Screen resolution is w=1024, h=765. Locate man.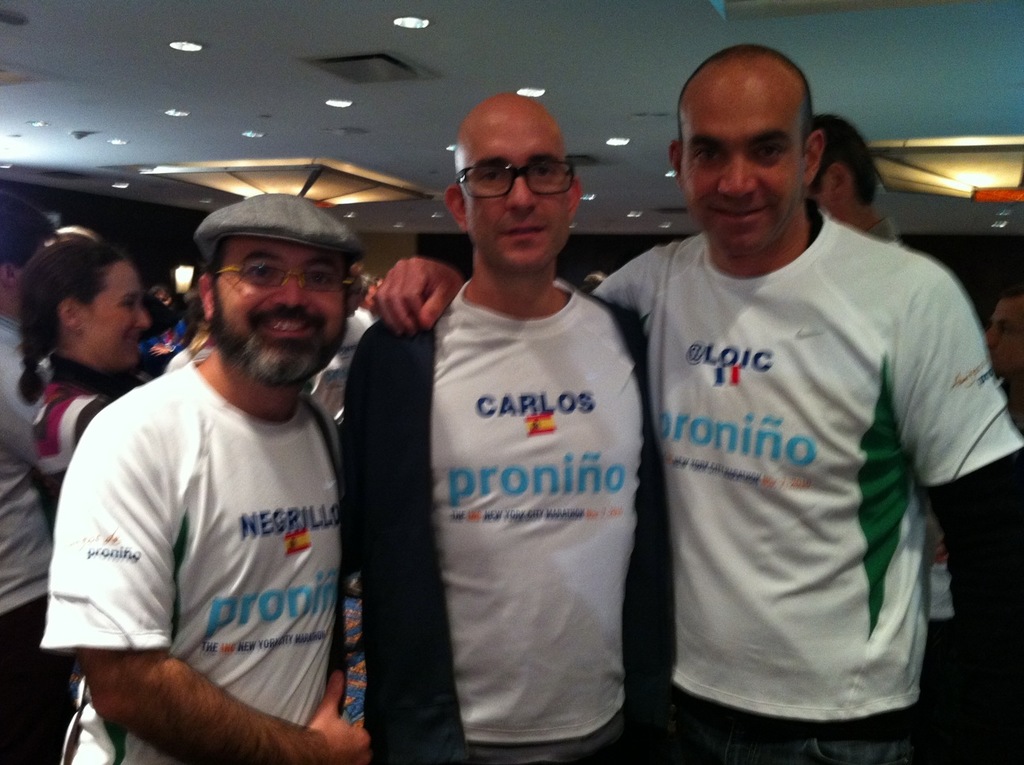
crop(338, 90, 680, 764).
